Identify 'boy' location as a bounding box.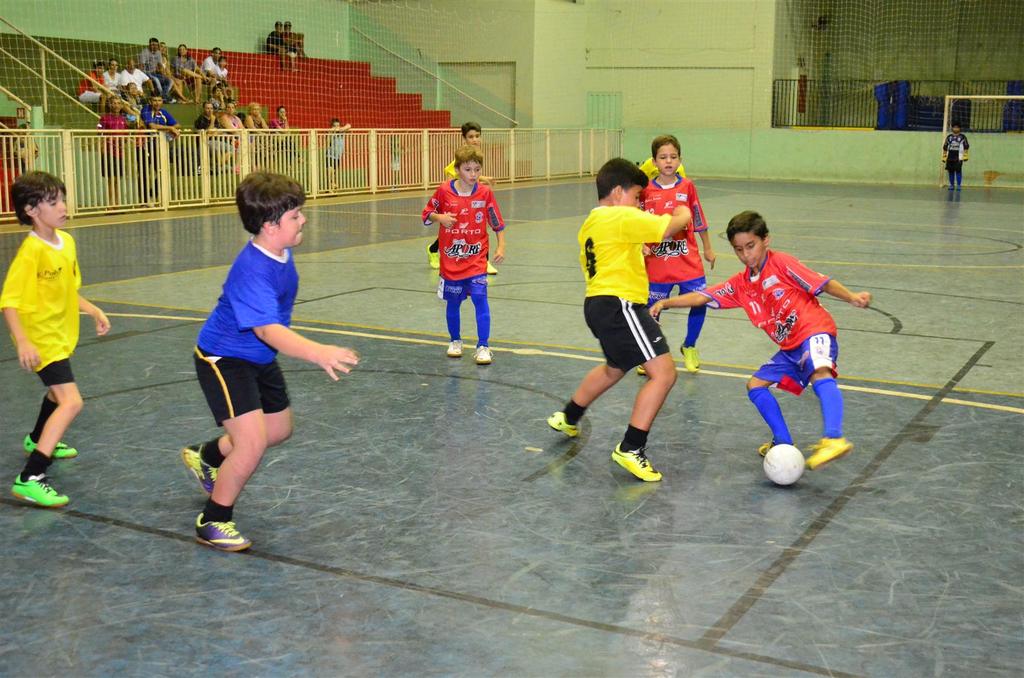
bbox=[323, 119, 352, 194].
